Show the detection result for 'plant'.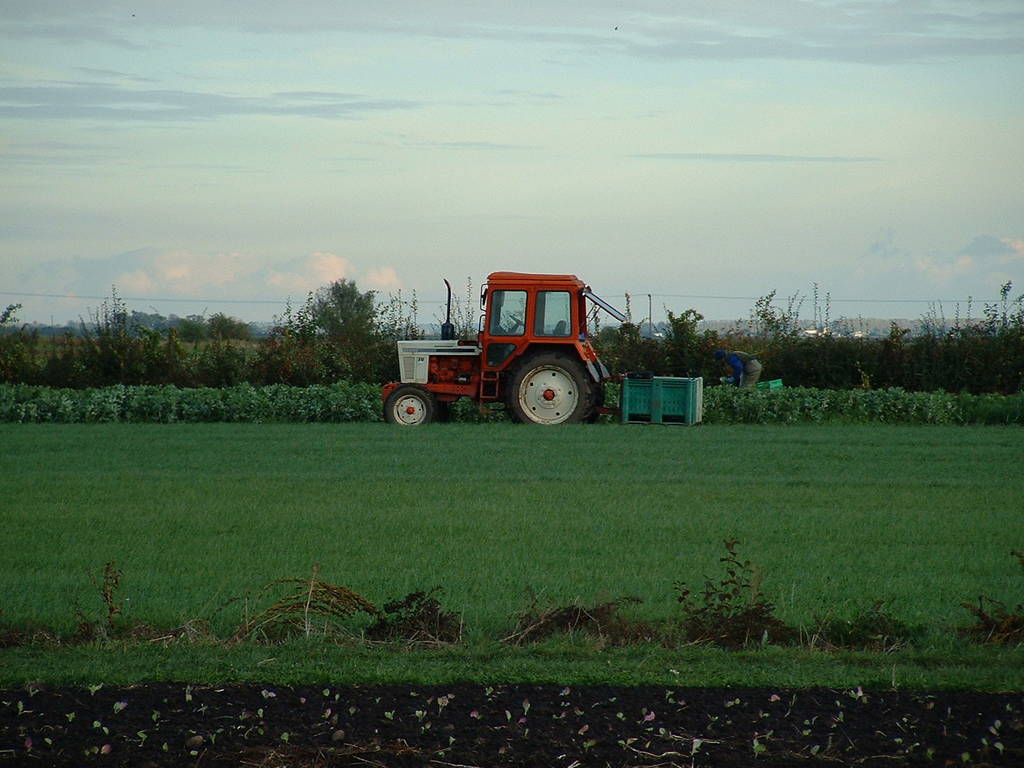
810:742:819:755.
